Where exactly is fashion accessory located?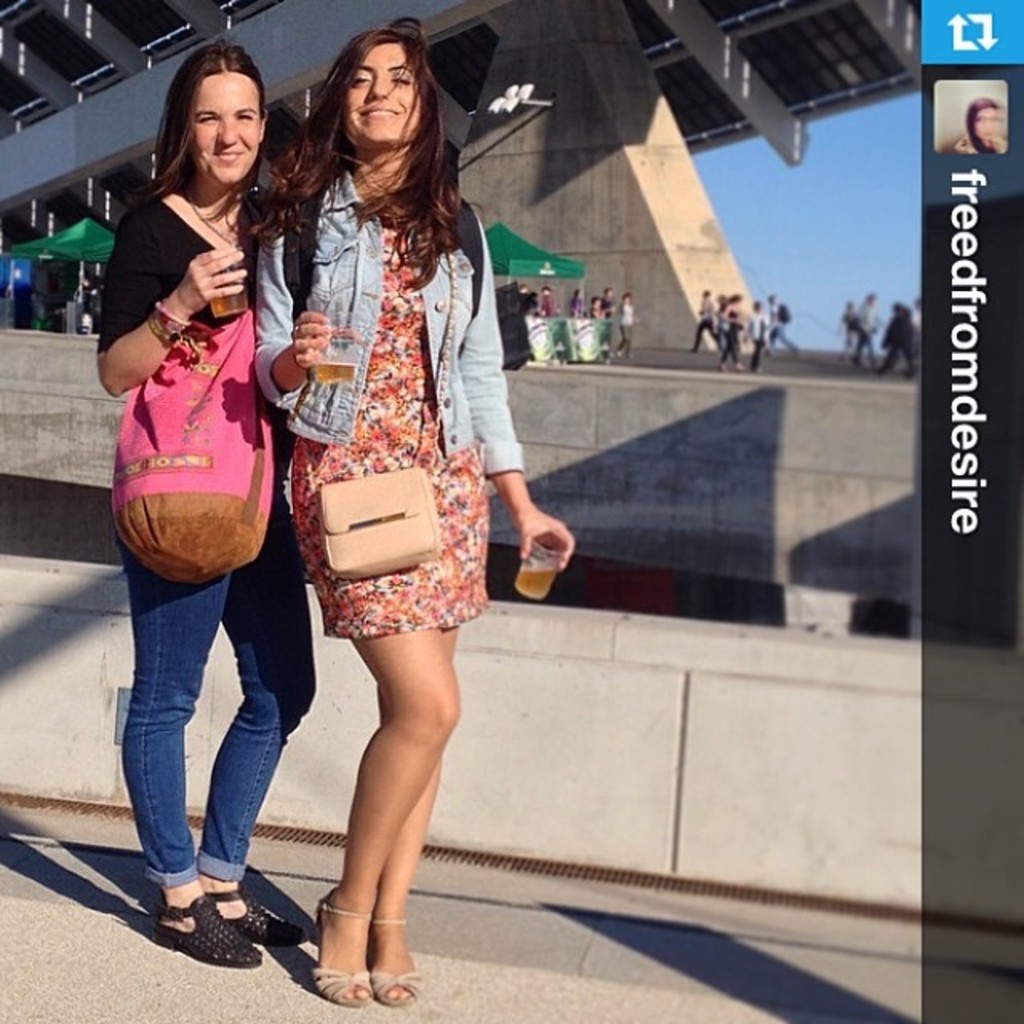
Its bounding box is rect(368, 912, 426, 1006).
